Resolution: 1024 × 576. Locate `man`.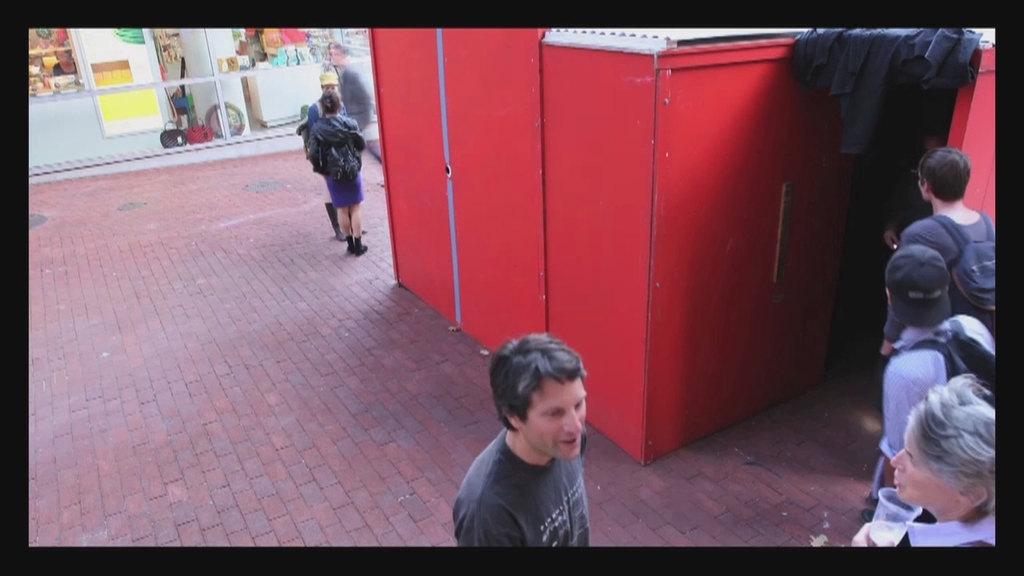
[left=451, top=331, right=591, bottom=546].
